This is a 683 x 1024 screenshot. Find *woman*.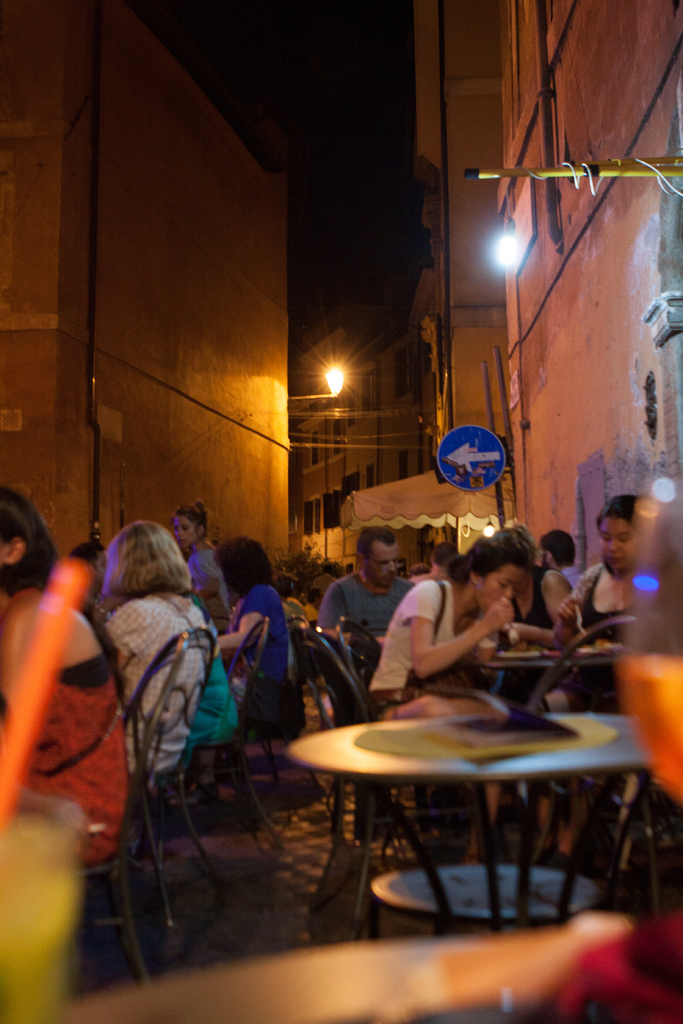
Bounding box: select_region(358, 531, 521, 717).
